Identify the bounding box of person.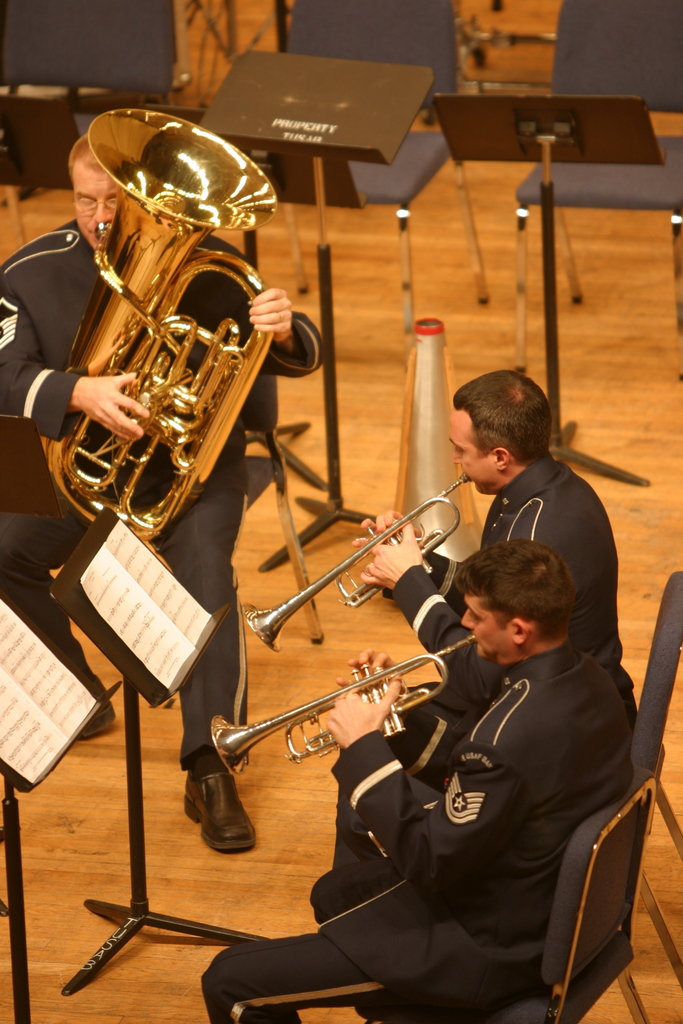
(left=195, top=536, right=640, bottom=1023).
